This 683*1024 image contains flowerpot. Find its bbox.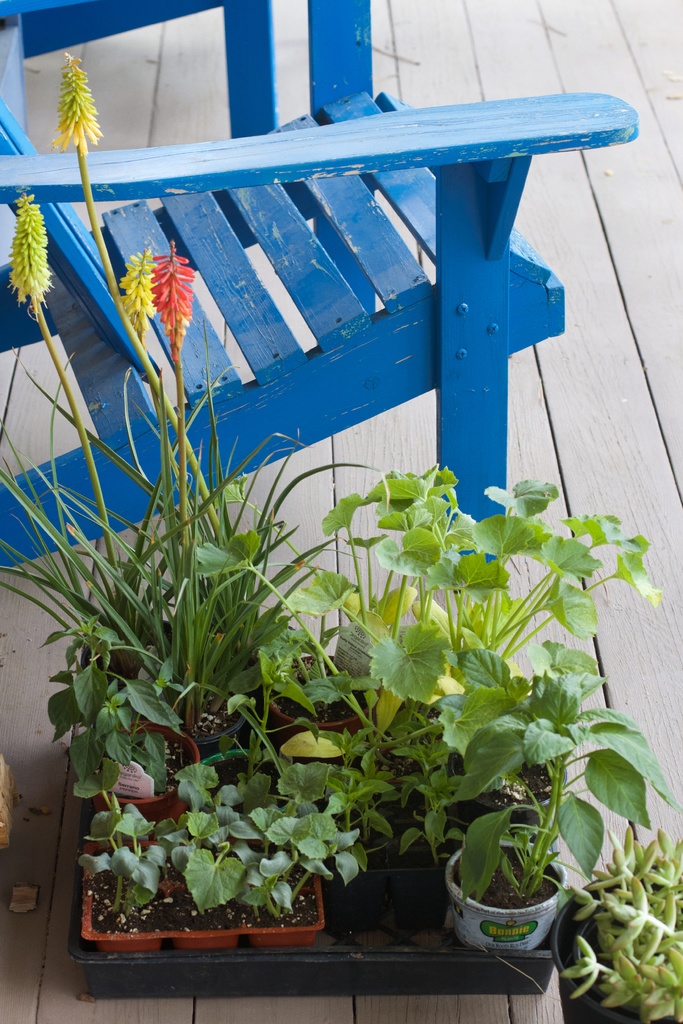
bbox(459, 746, 561, 830).
